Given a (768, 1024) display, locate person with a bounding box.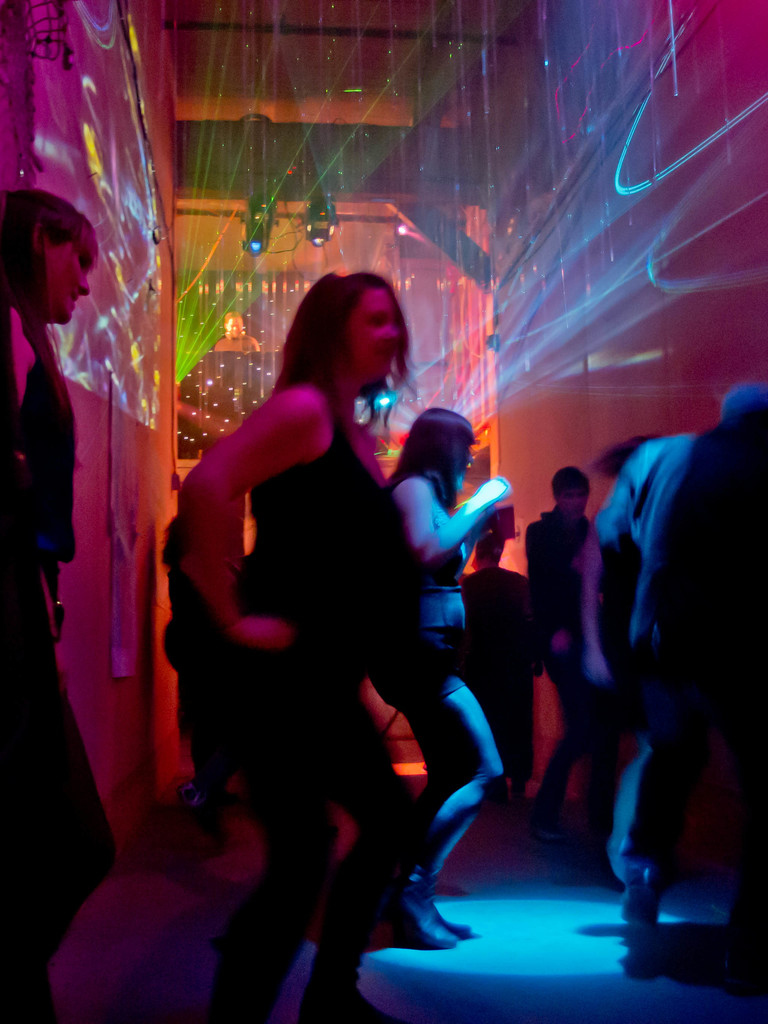
Located: crop(170, 260, 490, 1014).
